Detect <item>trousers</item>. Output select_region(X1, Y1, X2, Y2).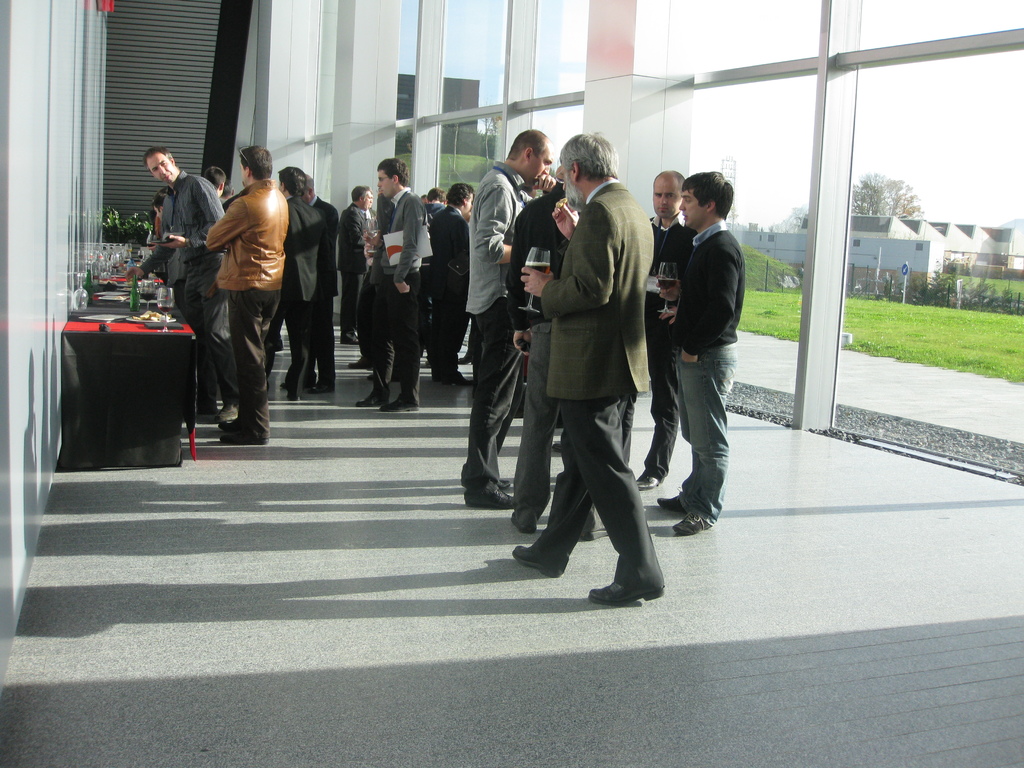
select_region(232, 289, 280, 431).
